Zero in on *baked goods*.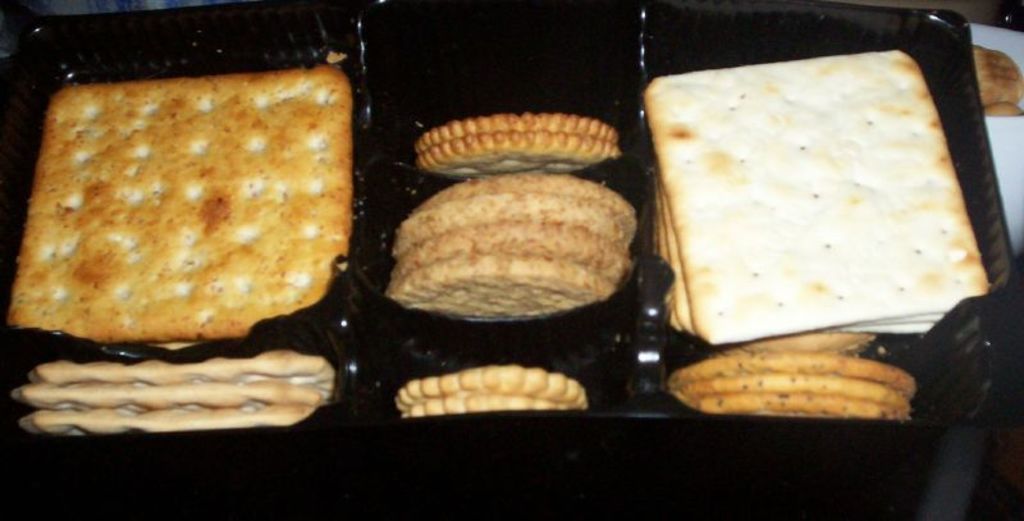
Zeroed in: {"x1": 10, "y1": 59, "x2": 358, "y2": 347}.
